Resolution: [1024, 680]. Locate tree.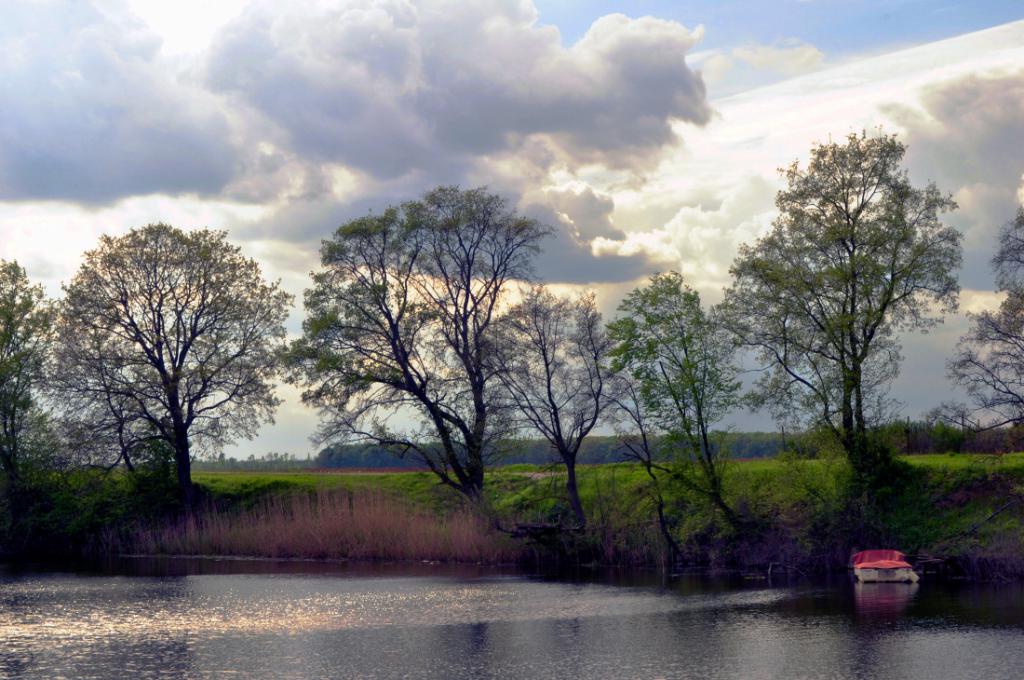
[589,263,748,509].
